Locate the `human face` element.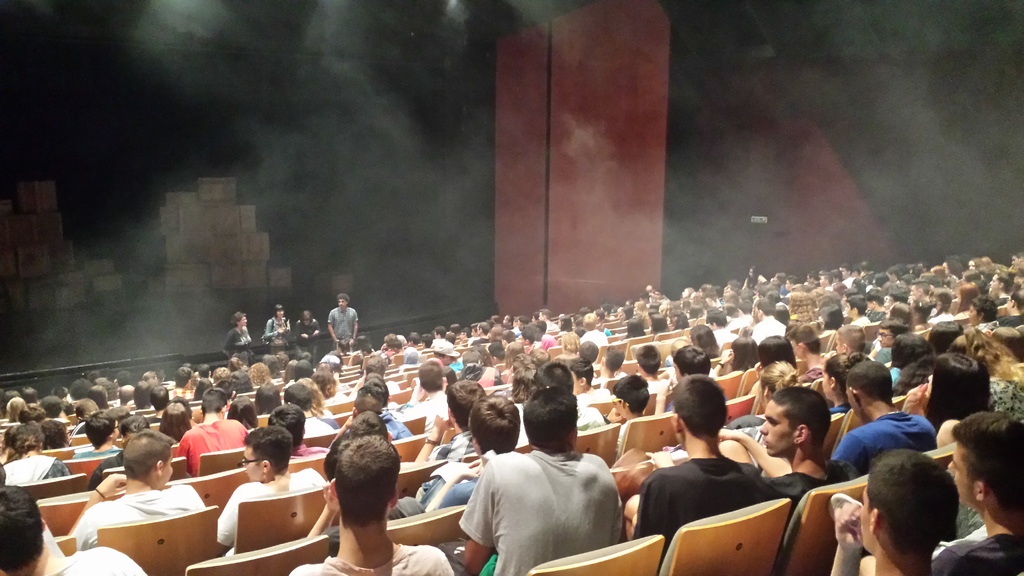
Element bbox: (x1=341, y1=300, x2=349, y2=306).
